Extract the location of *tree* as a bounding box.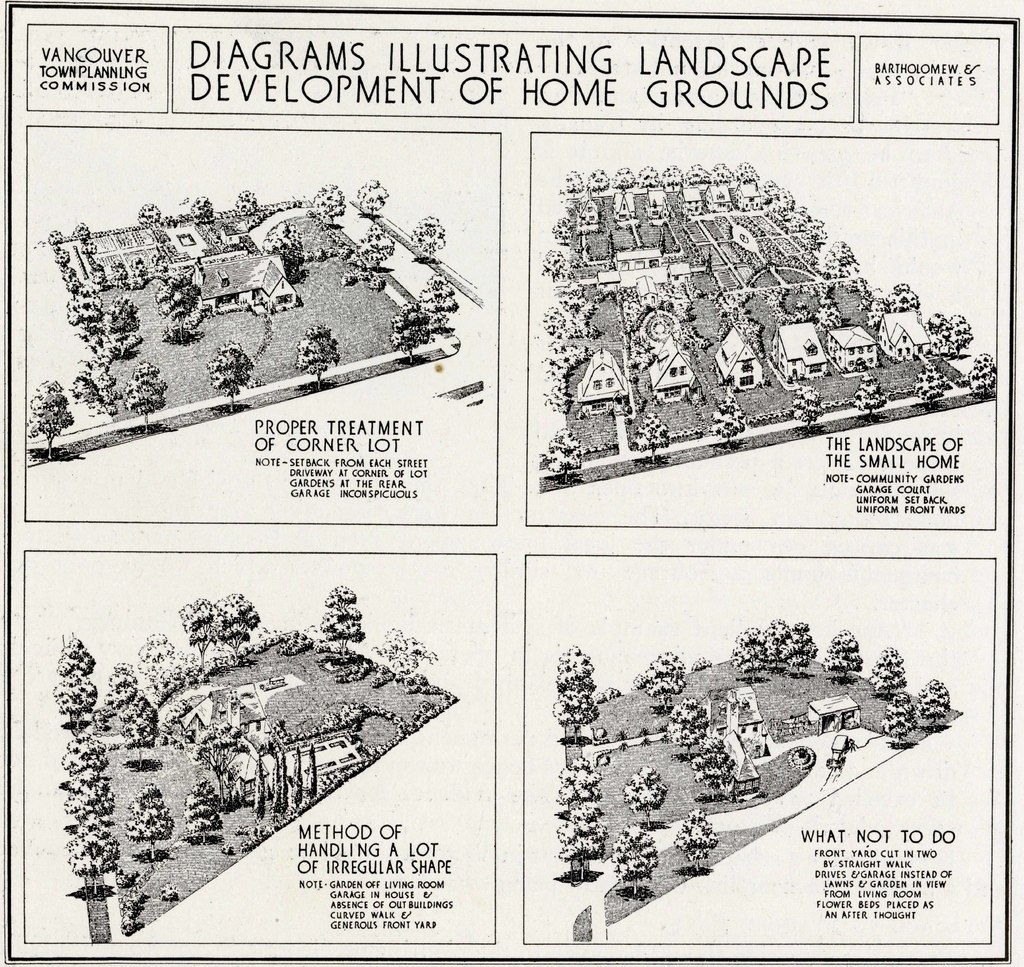
crop(297, 318, 345, 387).
